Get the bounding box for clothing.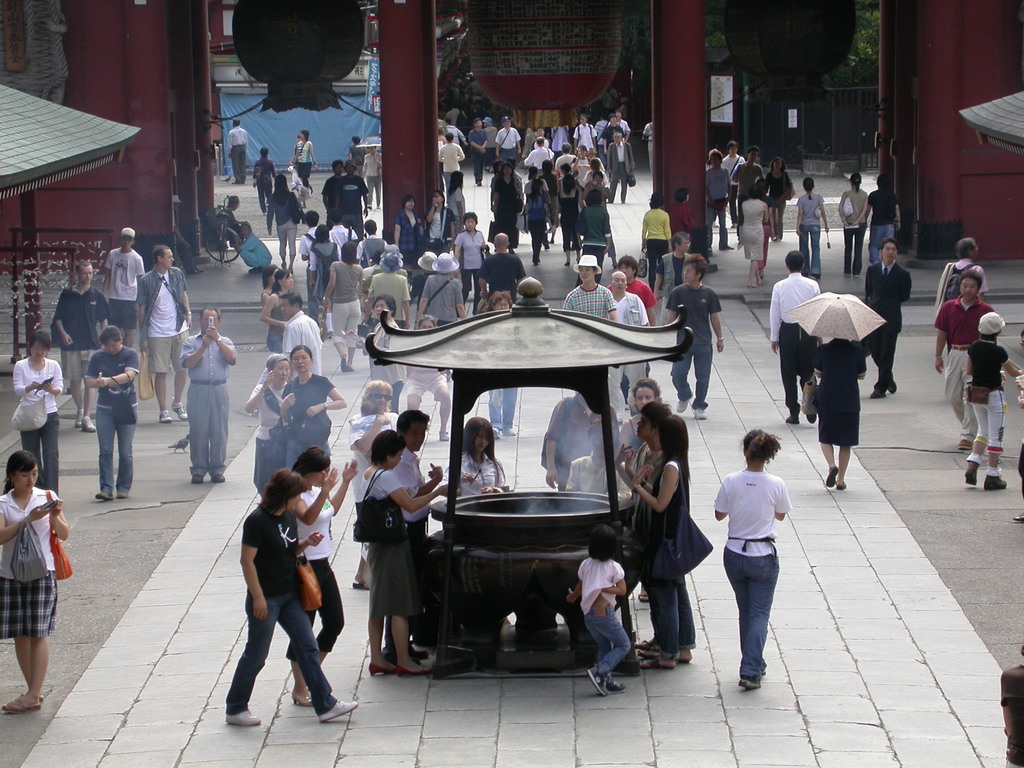
<region>540, 393, 610, 495</region>.
